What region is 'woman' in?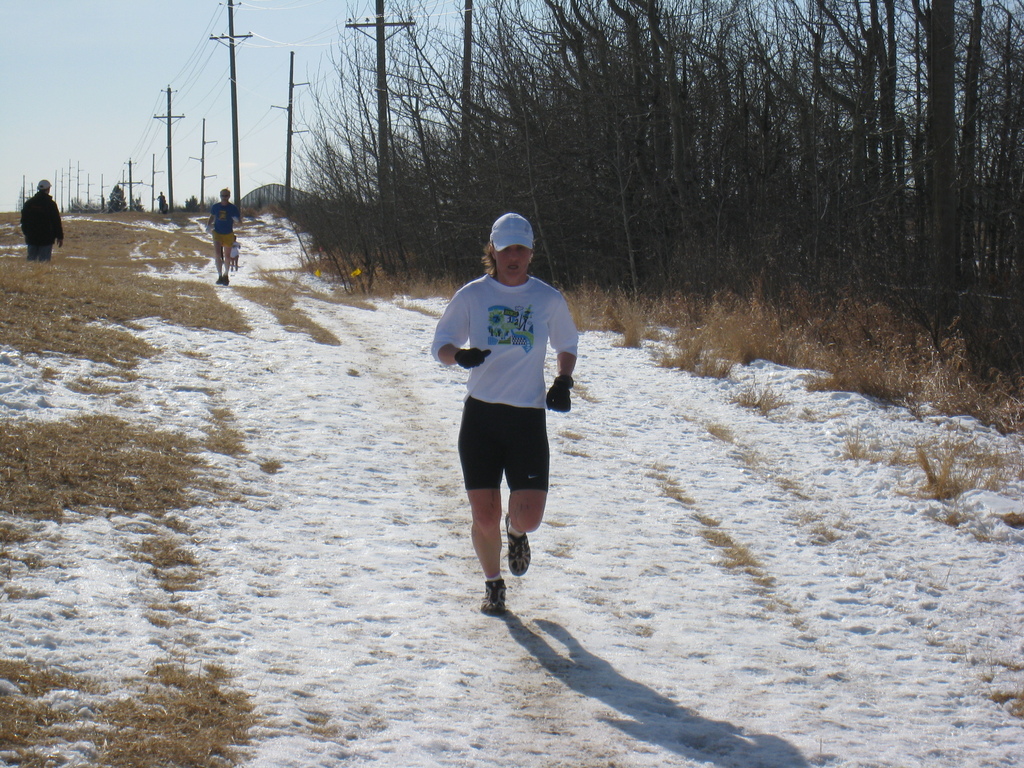
156,191,165,214.
